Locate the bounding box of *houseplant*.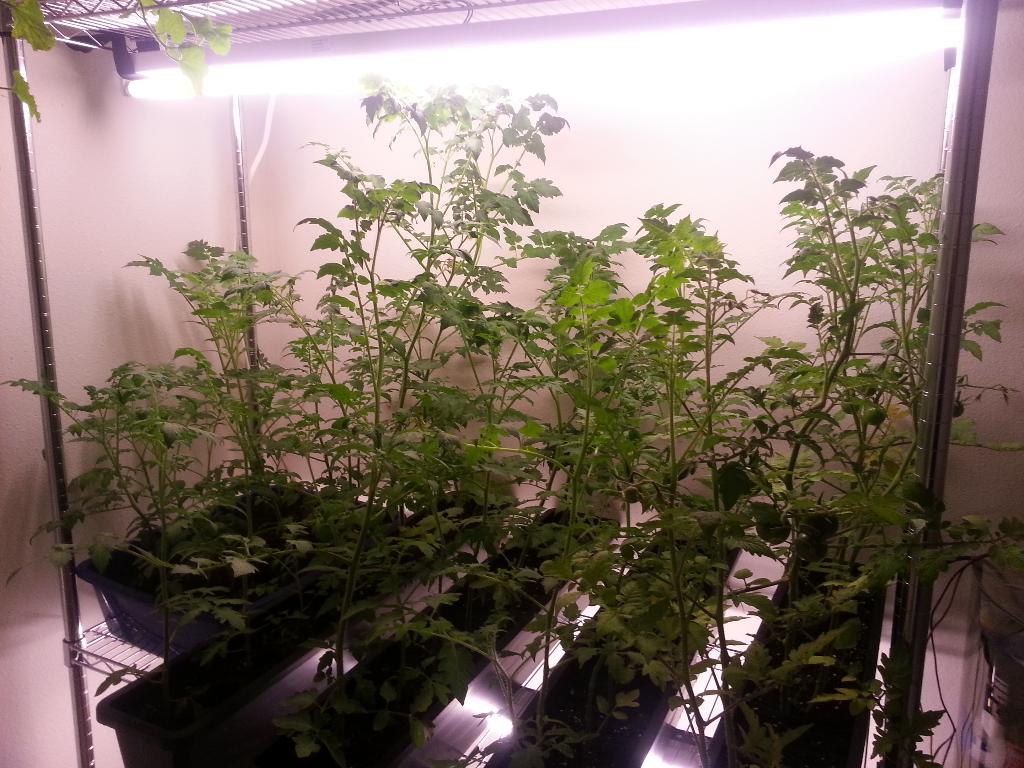
Bounding box: 91 66 598 767.
